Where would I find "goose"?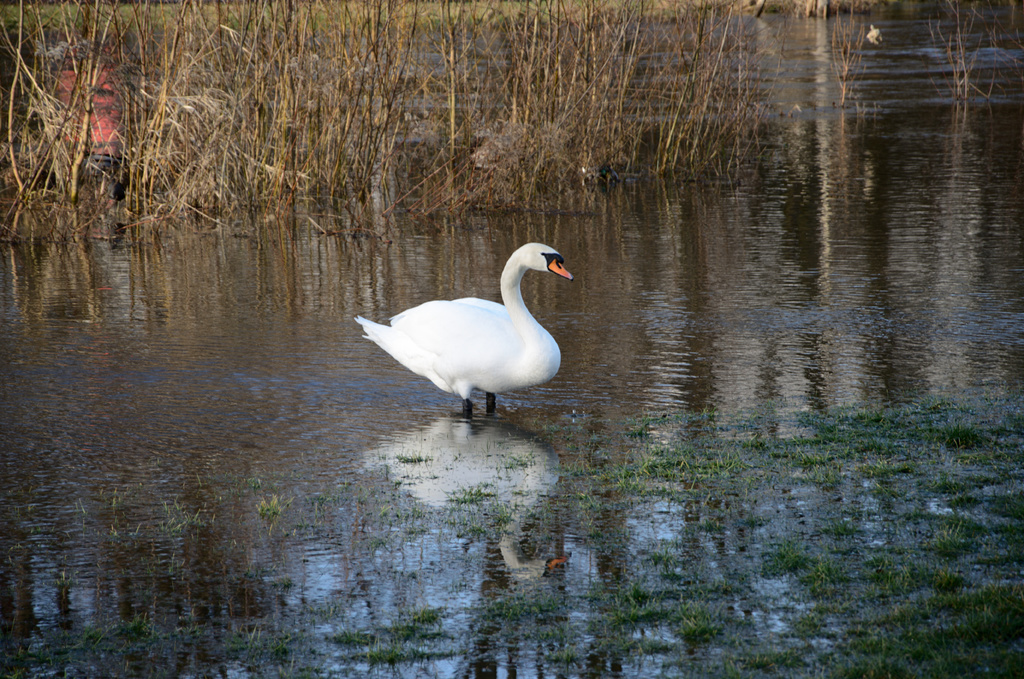
At (349,233,590,423).
